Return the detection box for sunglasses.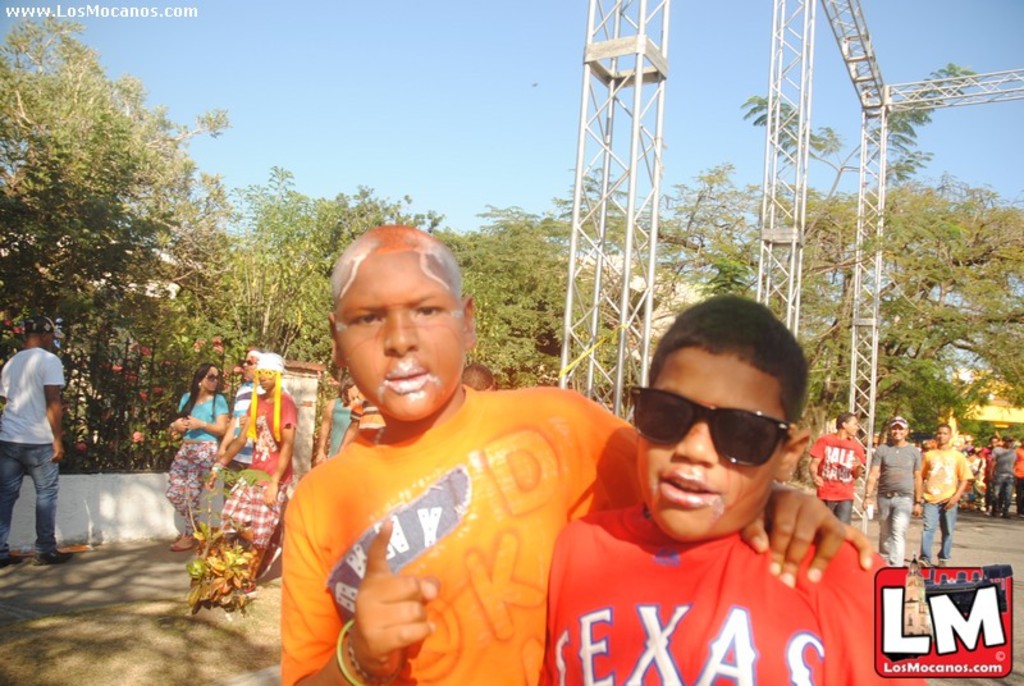
634:387:788:467.
